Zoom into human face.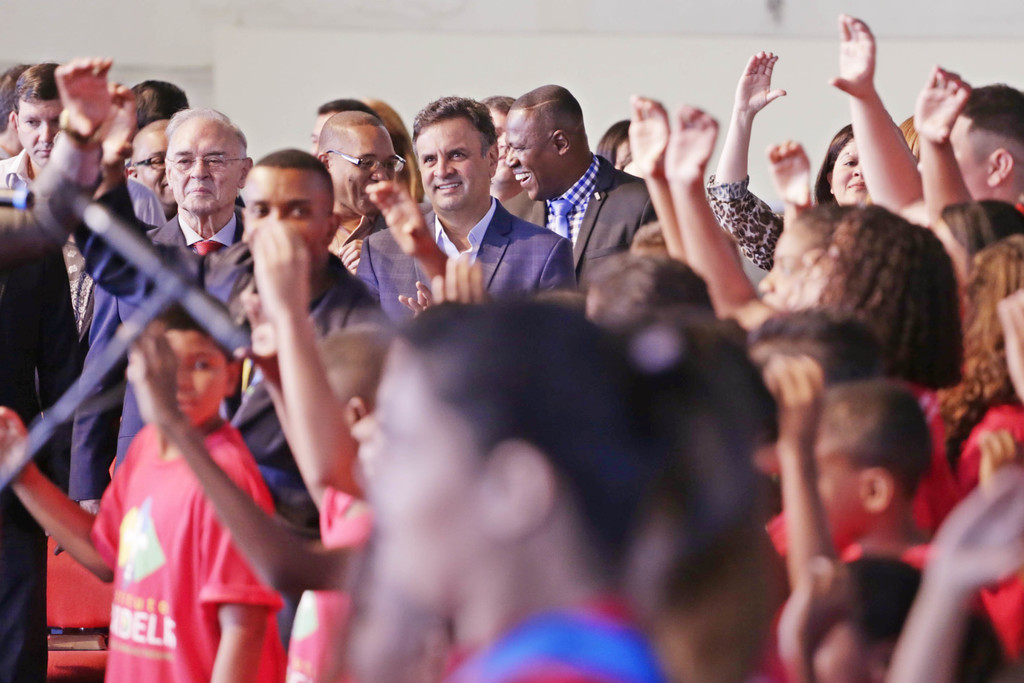
Zoom target: box=[490, 106, 516, 183].
